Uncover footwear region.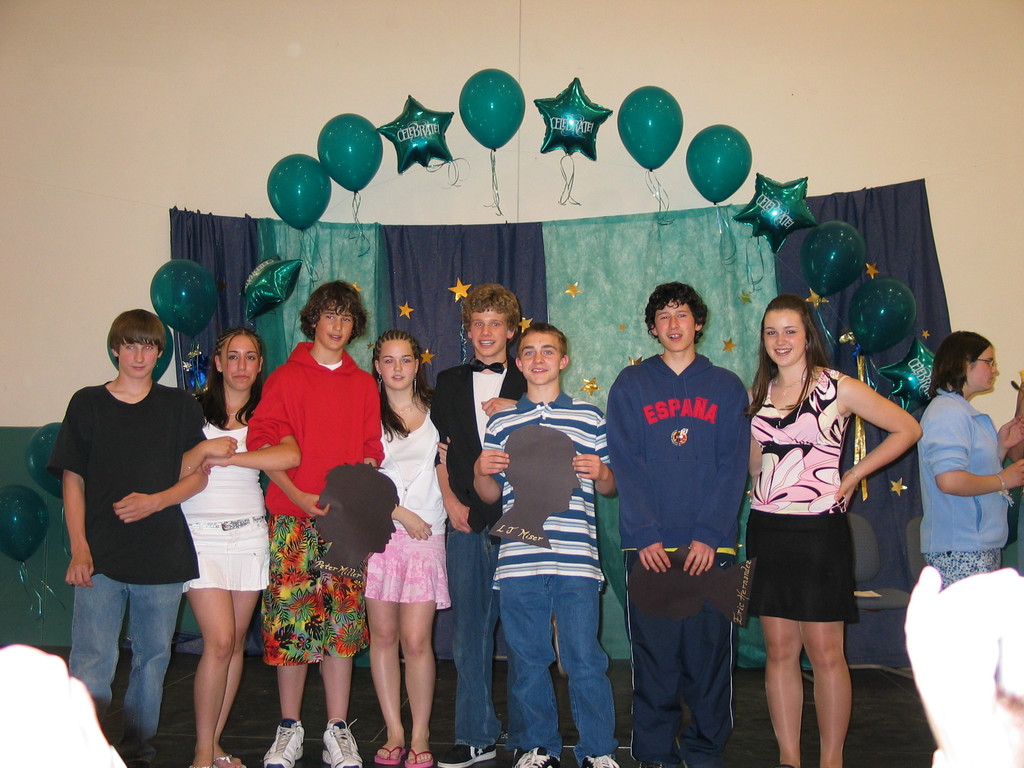
Uncovered: detection(586, 749, 628, 767).
